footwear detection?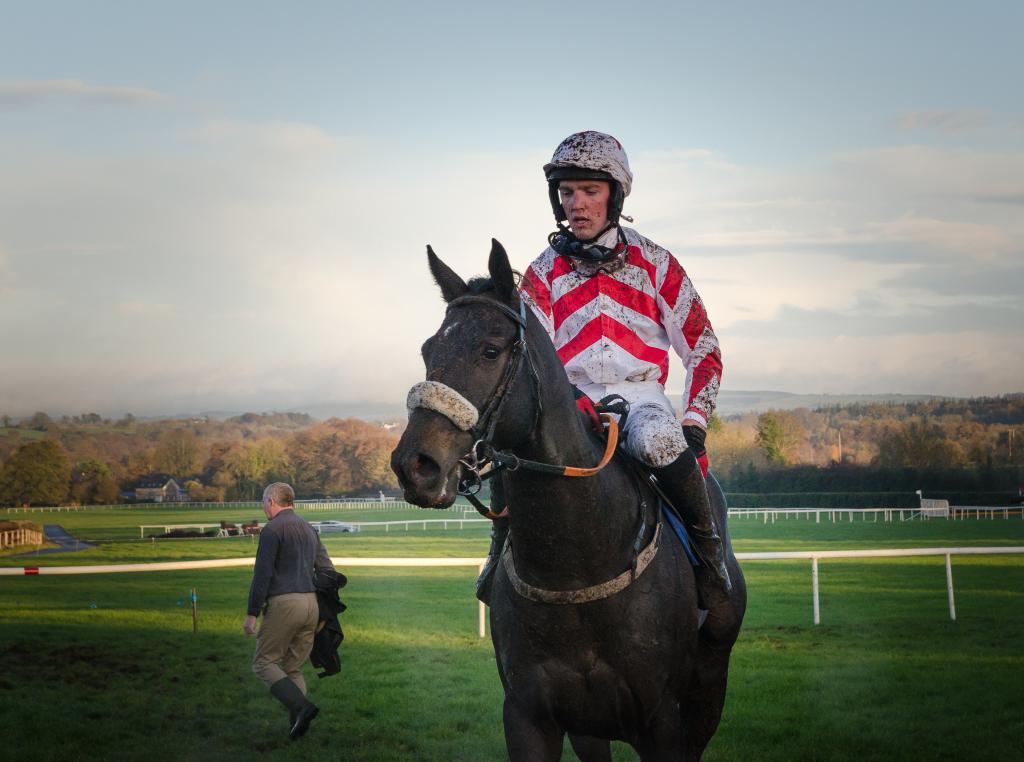
{"left": 268, "top": 675, "right": 314, "bottom": 736}
